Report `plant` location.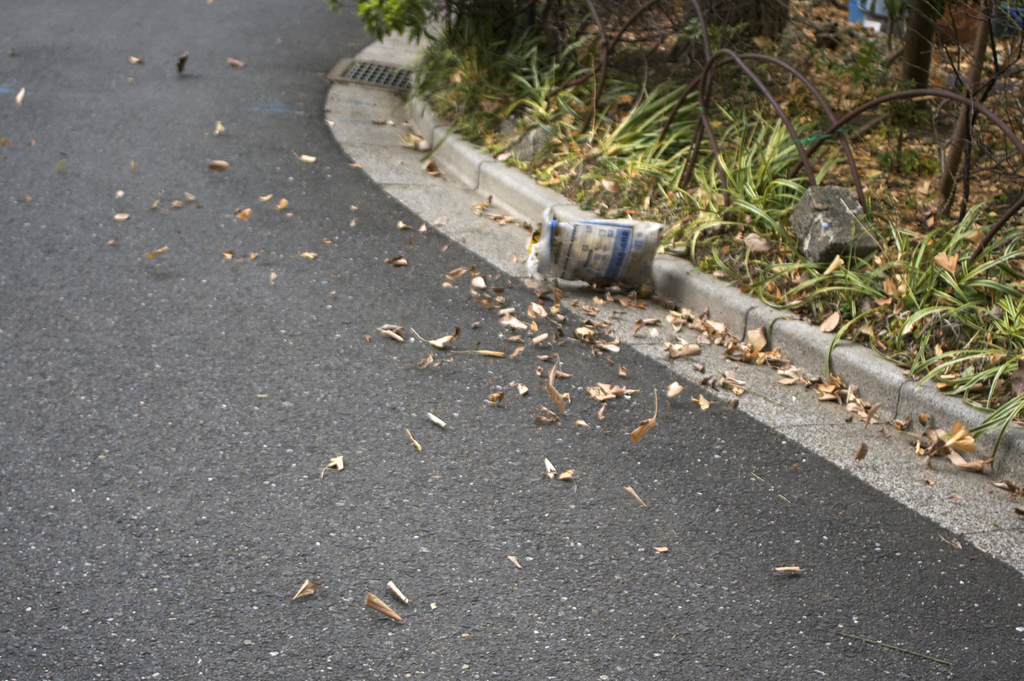
Report: {"x1": 710, "y1": 206, "x2": 1023, "y2": 475}.
